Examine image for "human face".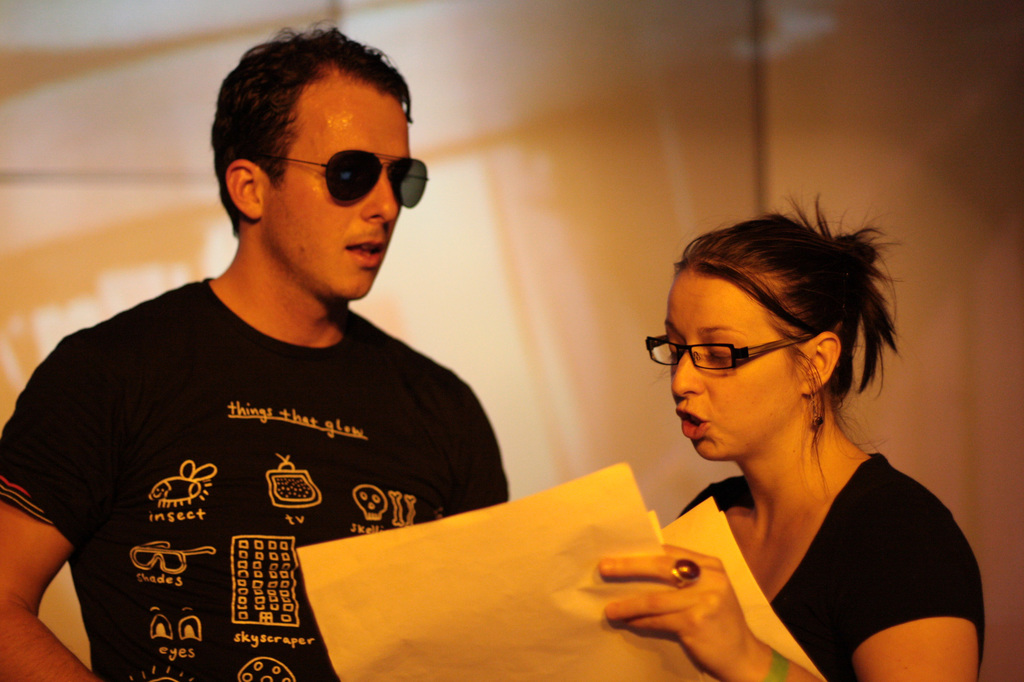
Examination result: 262:85:410:297.
